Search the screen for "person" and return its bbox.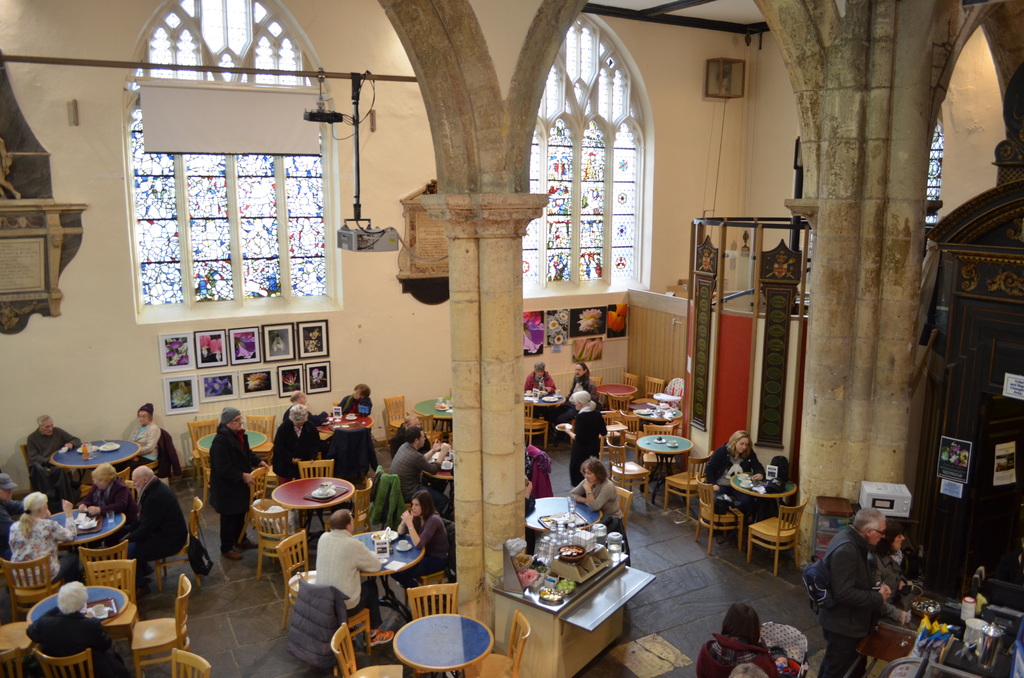
Found: [337,378,371,418].
